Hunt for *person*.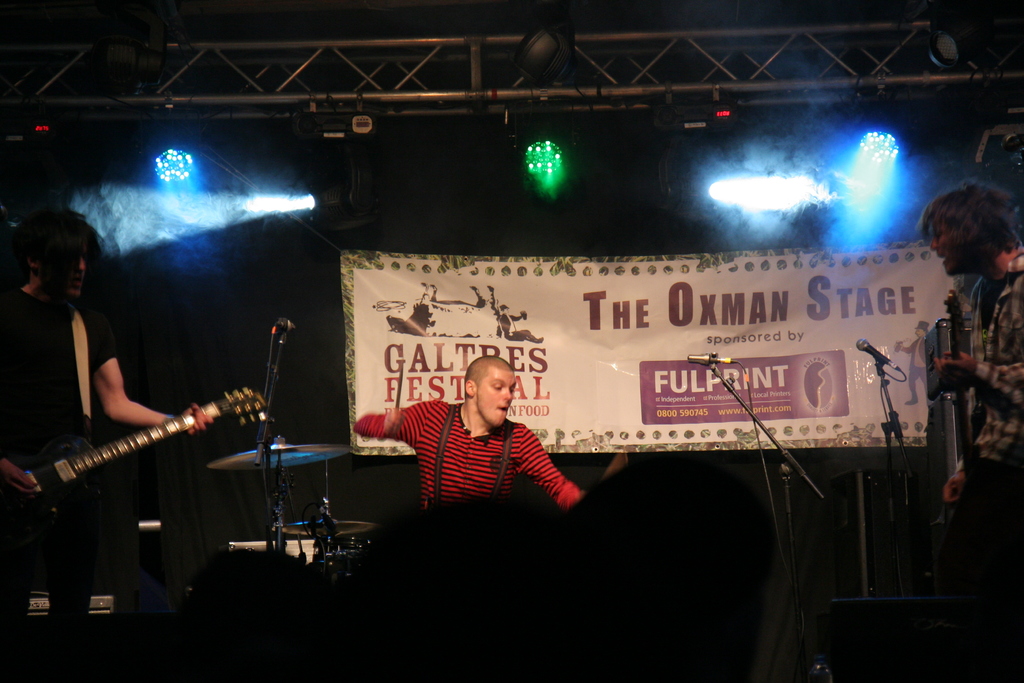
Hunted down at (x1=916, y1=176, x2=1023, y2=598).
